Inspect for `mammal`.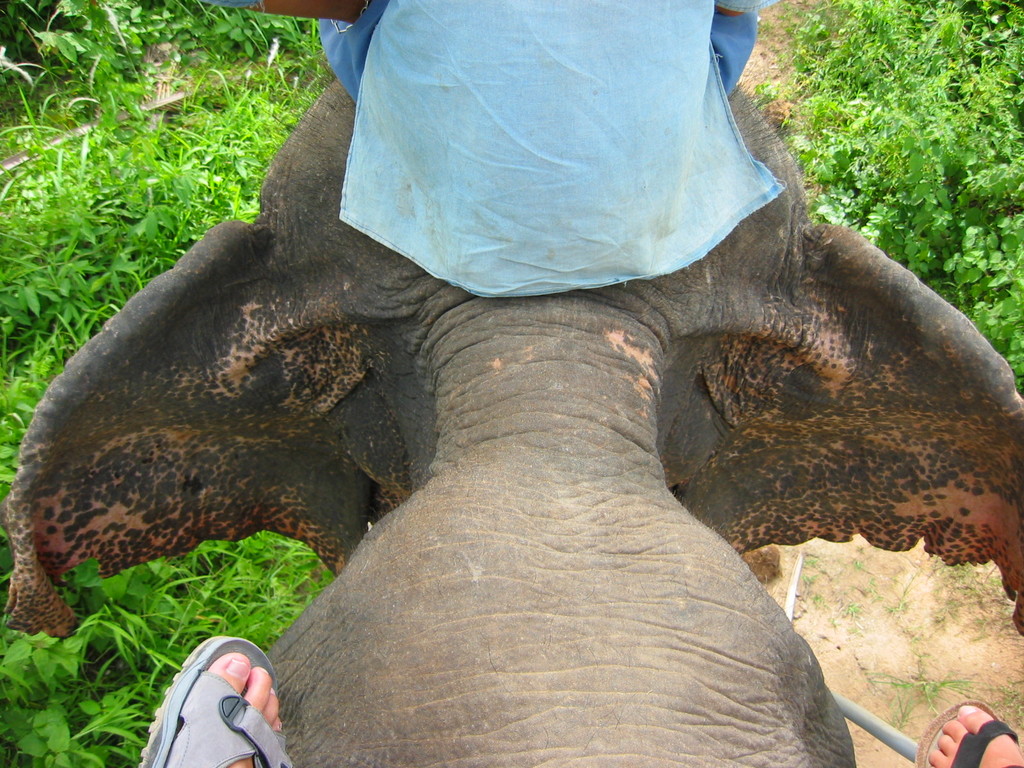
Inspection: locate(132, 631, 305, 767).
